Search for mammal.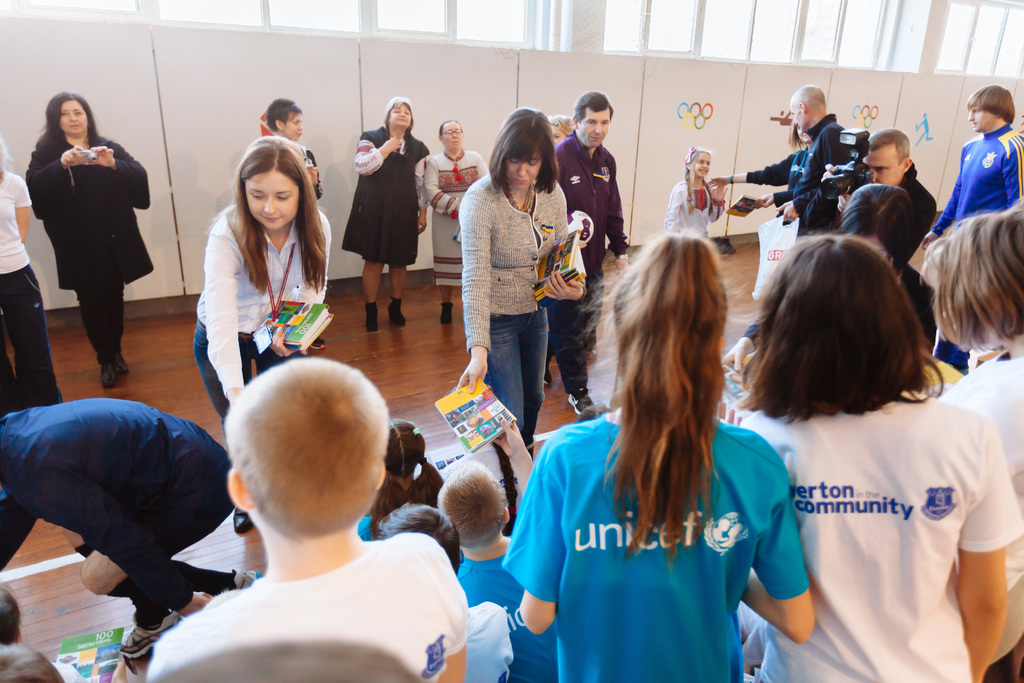
Found at crop(797, 126, 939, 333).
